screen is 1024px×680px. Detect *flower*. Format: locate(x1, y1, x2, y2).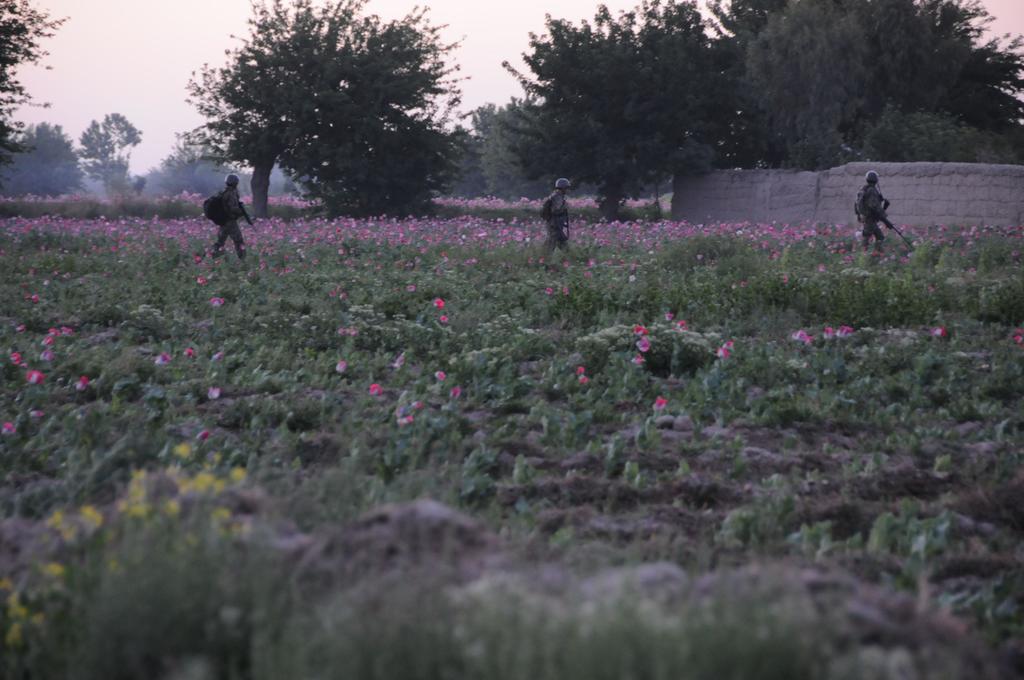
locate(211, 292, 221, 307).
